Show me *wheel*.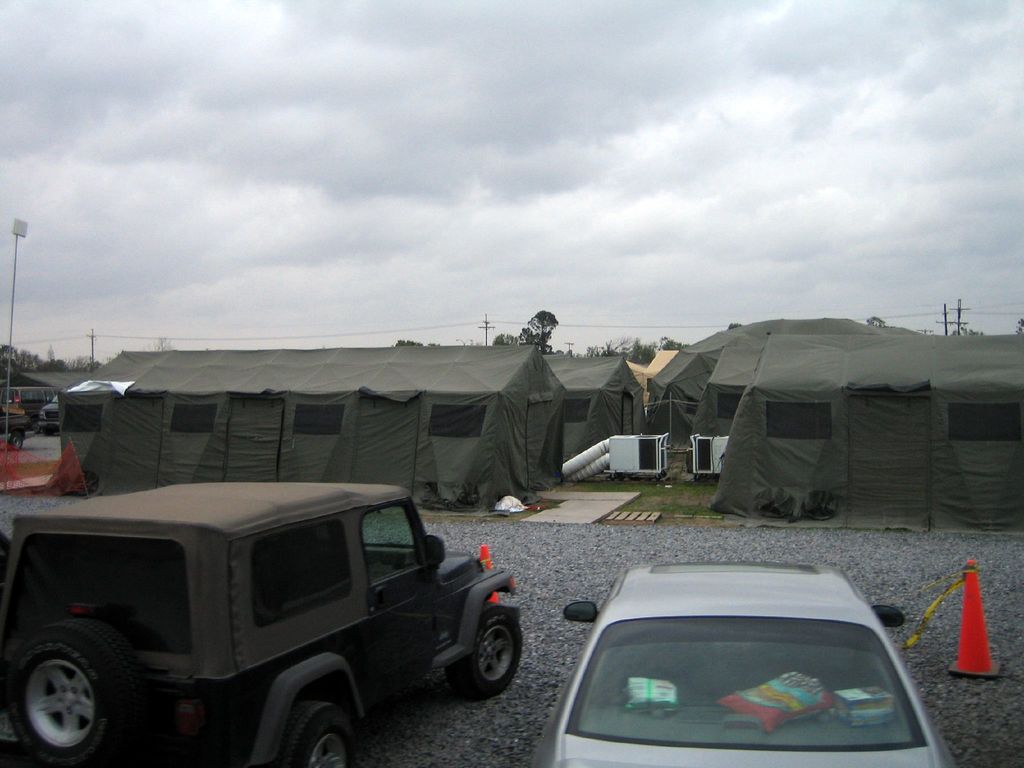
*wheel* is here: bbox=(45, 424, 57, 436).
